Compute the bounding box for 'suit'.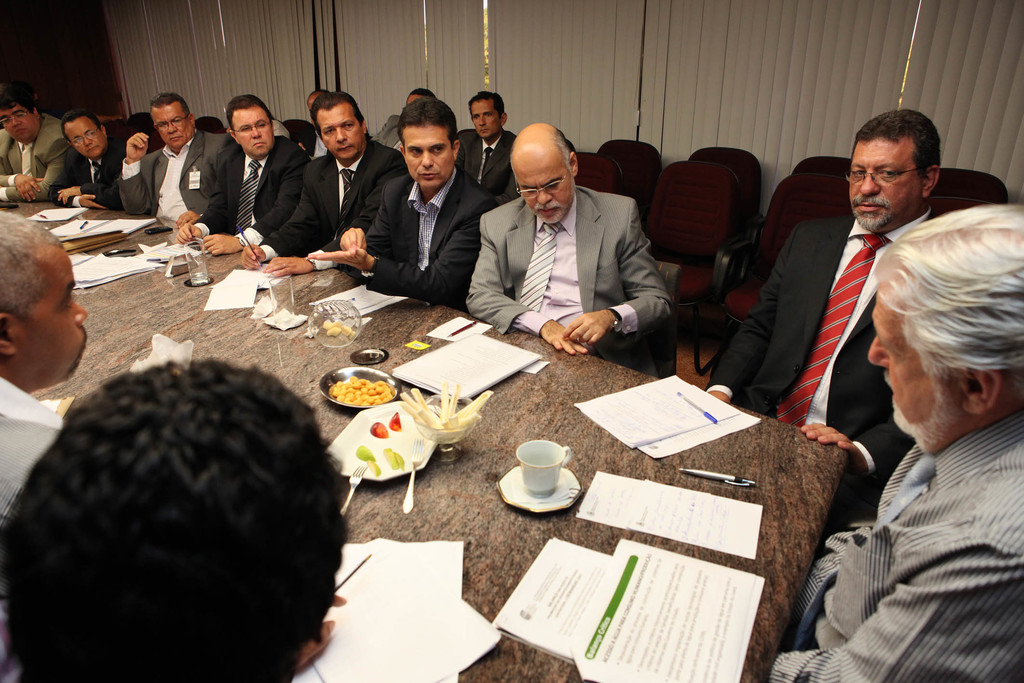
115:129:235:220.
